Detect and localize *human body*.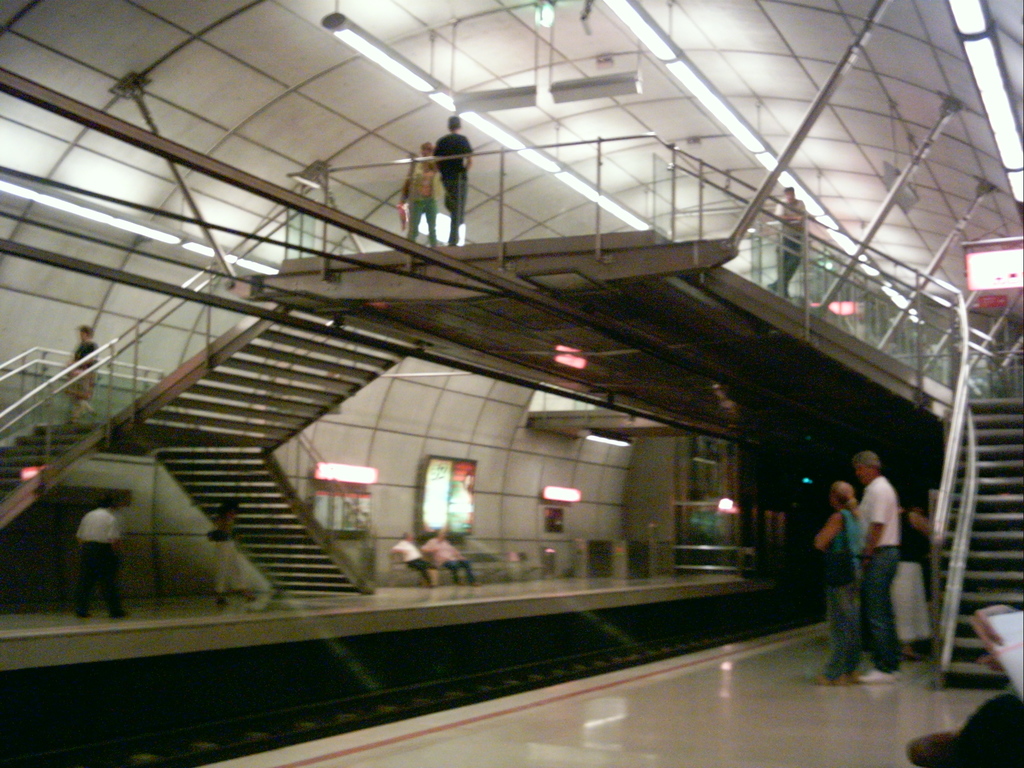
Localized at crop(74, 488, 131, 617).
